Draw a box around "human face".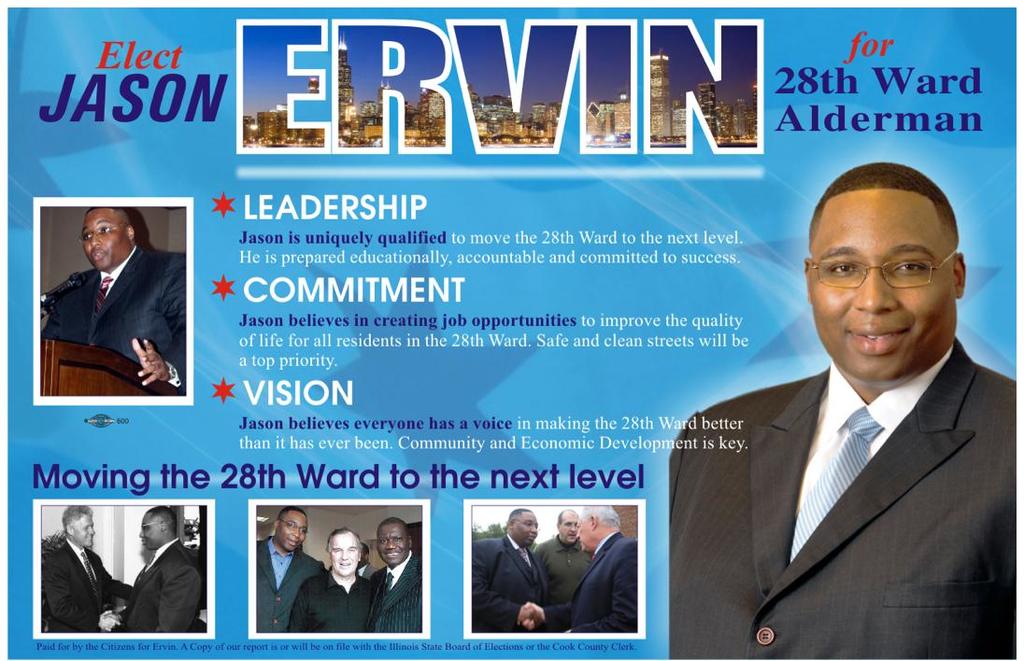
bbox(375, 527, 411, 563).
